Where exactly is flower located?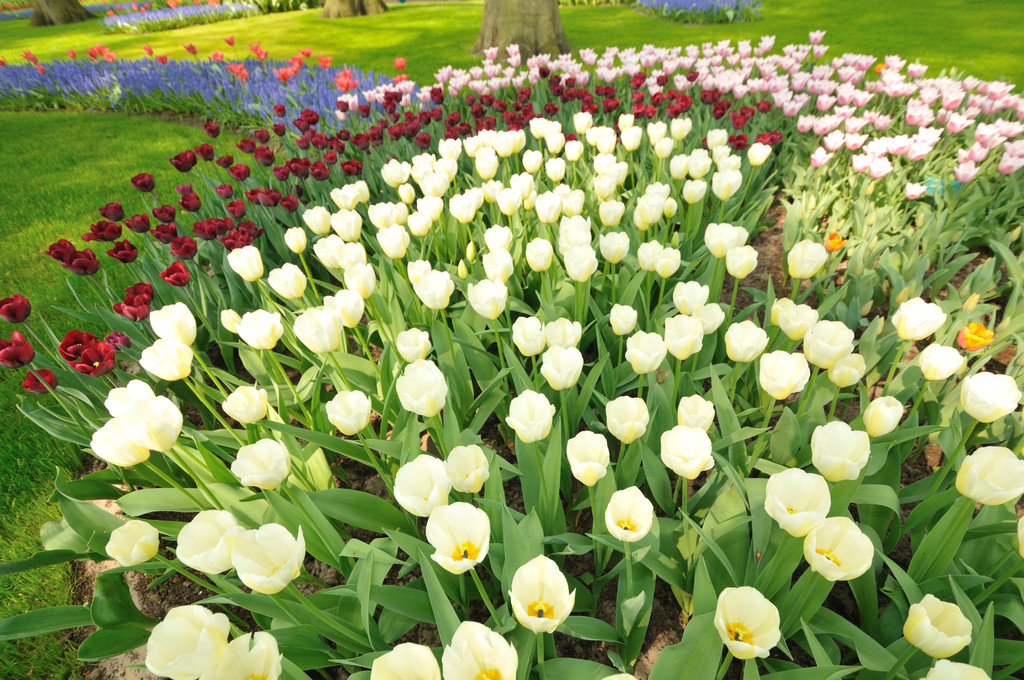
Its bounding box is rect(662, 421, 714, 479).
